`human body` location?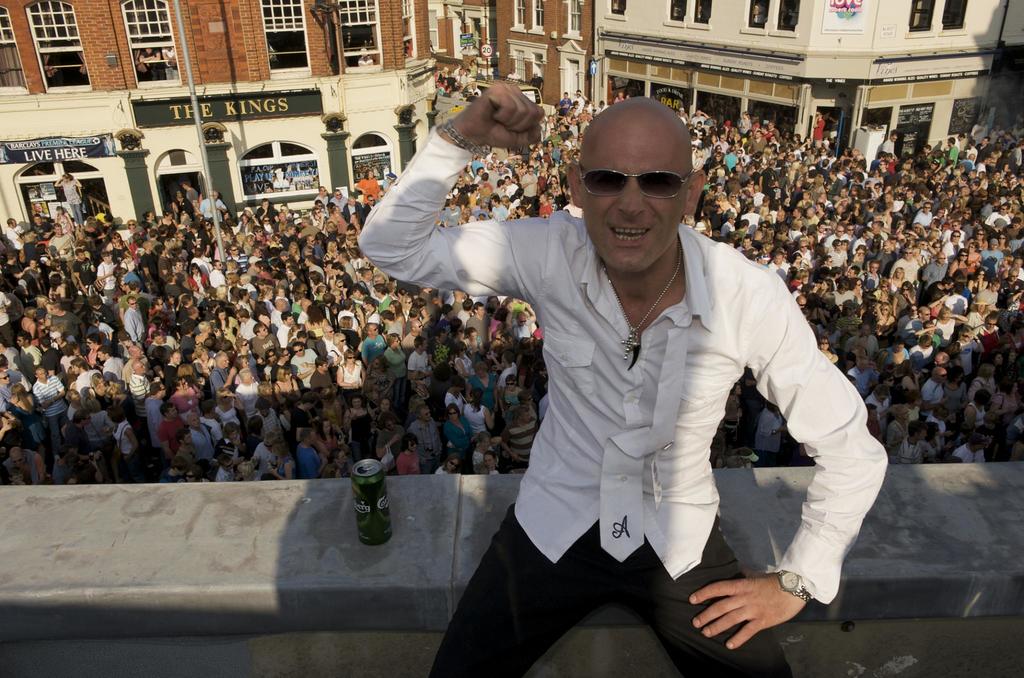
(left=886, top=185, right=896, bottom=197)
